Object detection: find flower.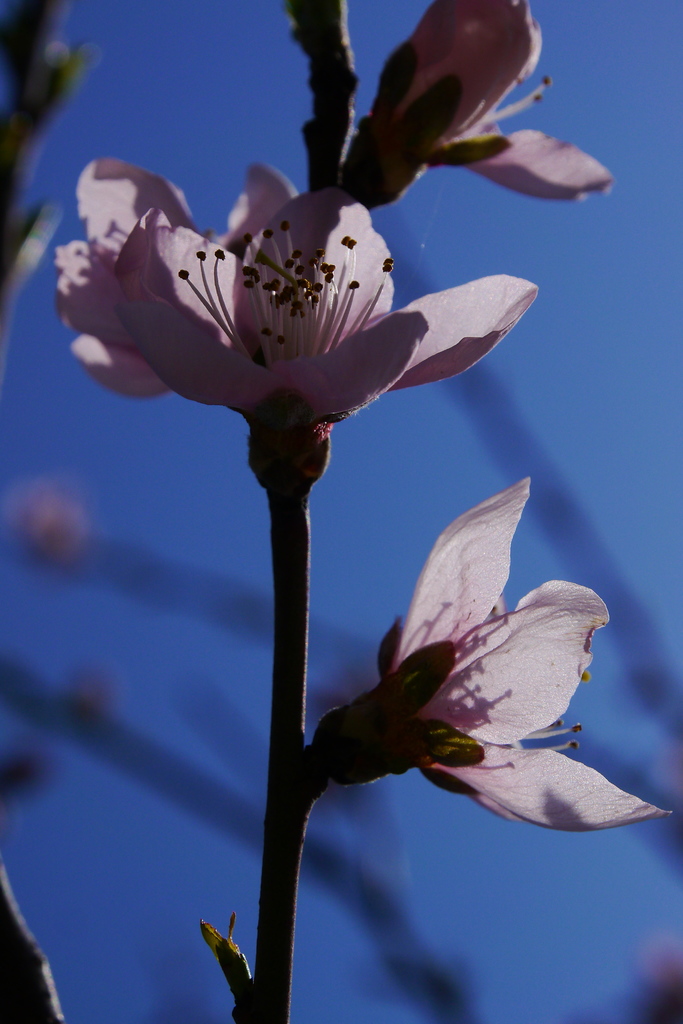
locate(347, 0, 614, 209).
